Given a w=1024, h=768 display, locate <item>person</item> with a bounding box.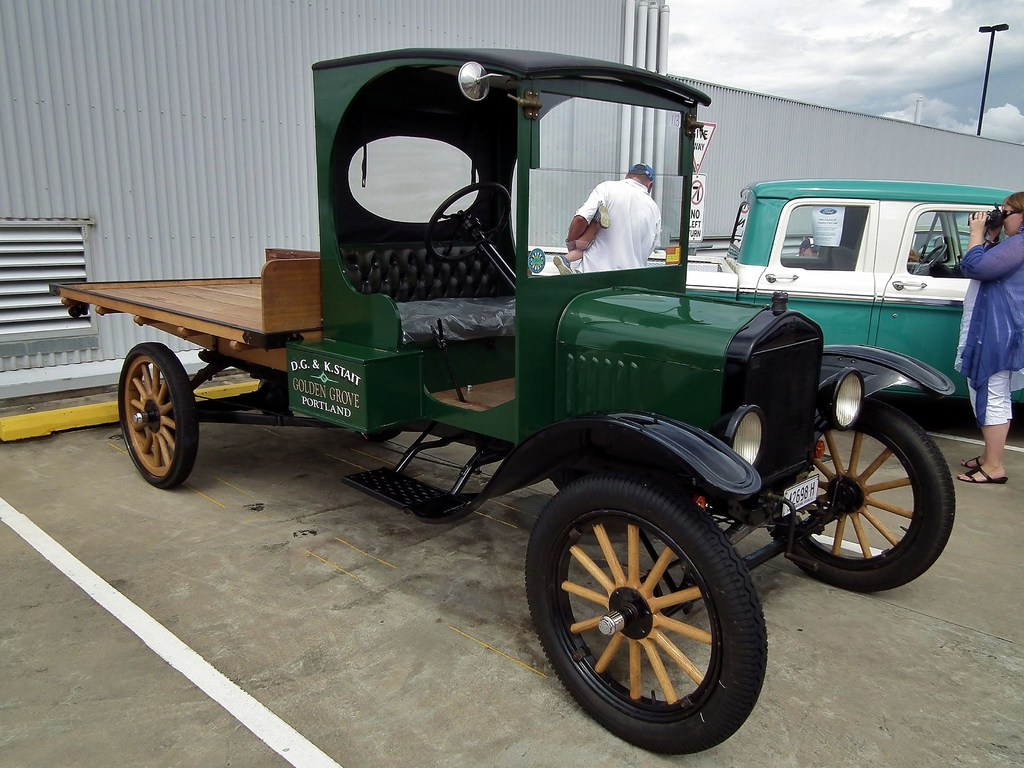
Located: 562 160 662 283.
